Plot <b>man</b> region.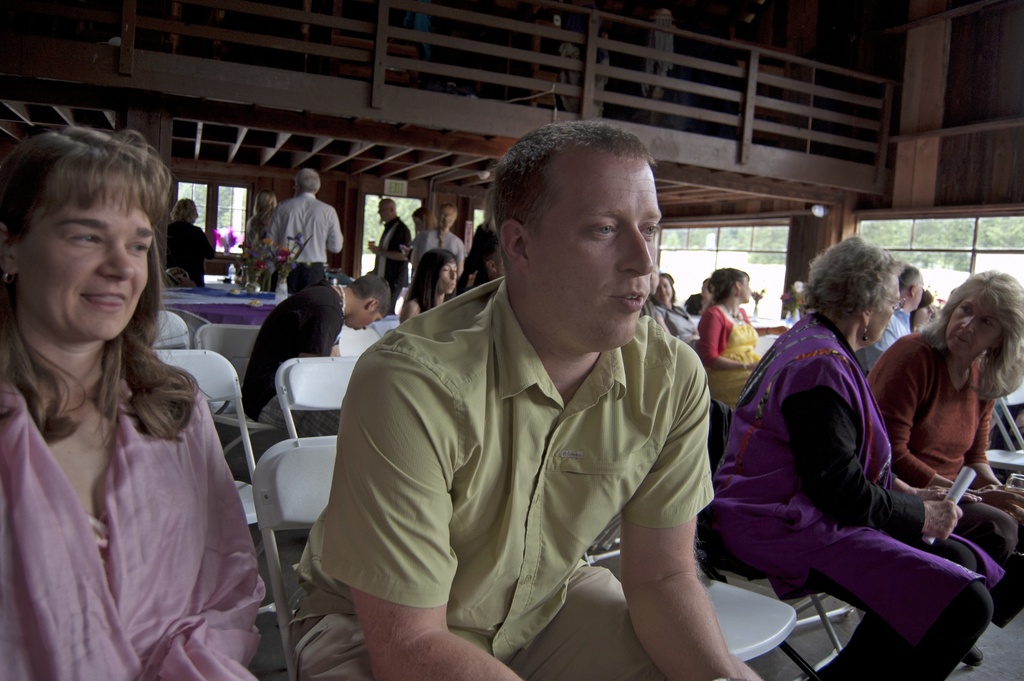
Plotted at box(164, 195, 217, 288).
